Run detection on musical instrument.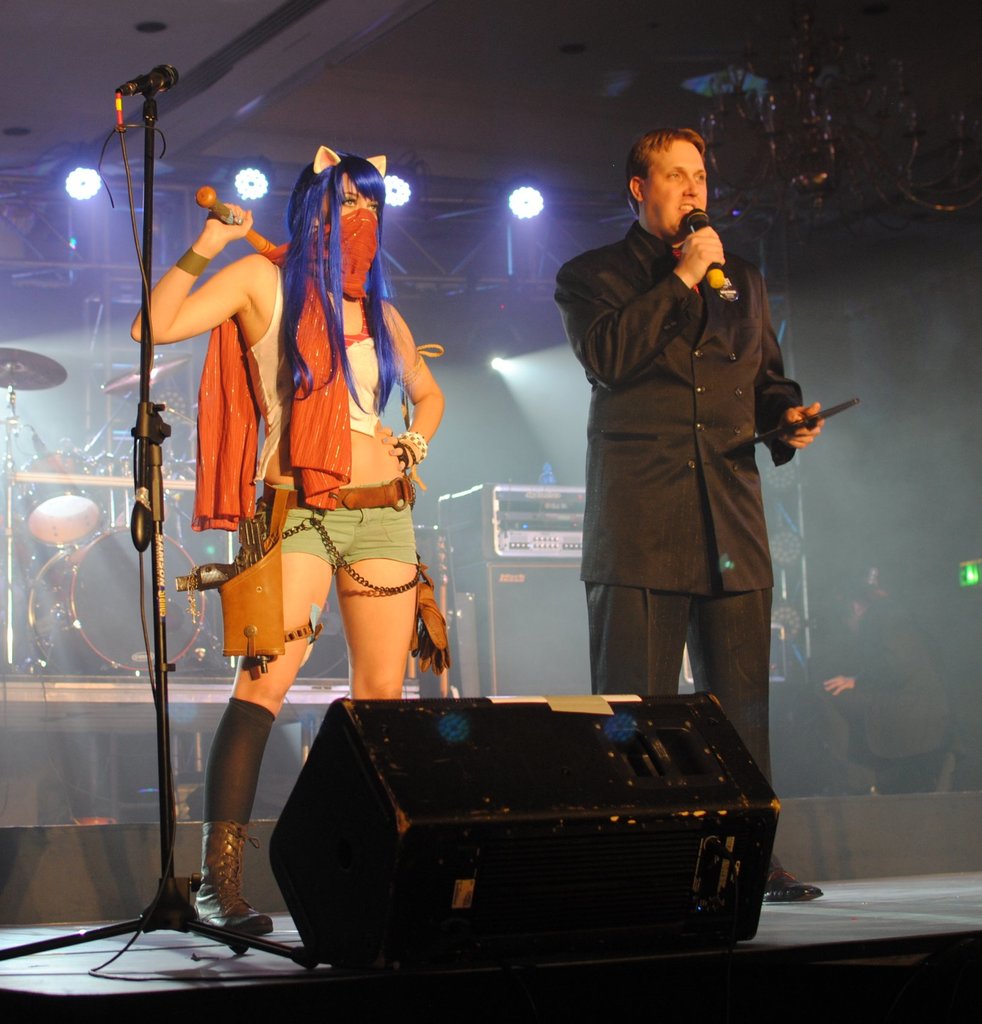
Result: bbox(18, 518, 218, 681).
